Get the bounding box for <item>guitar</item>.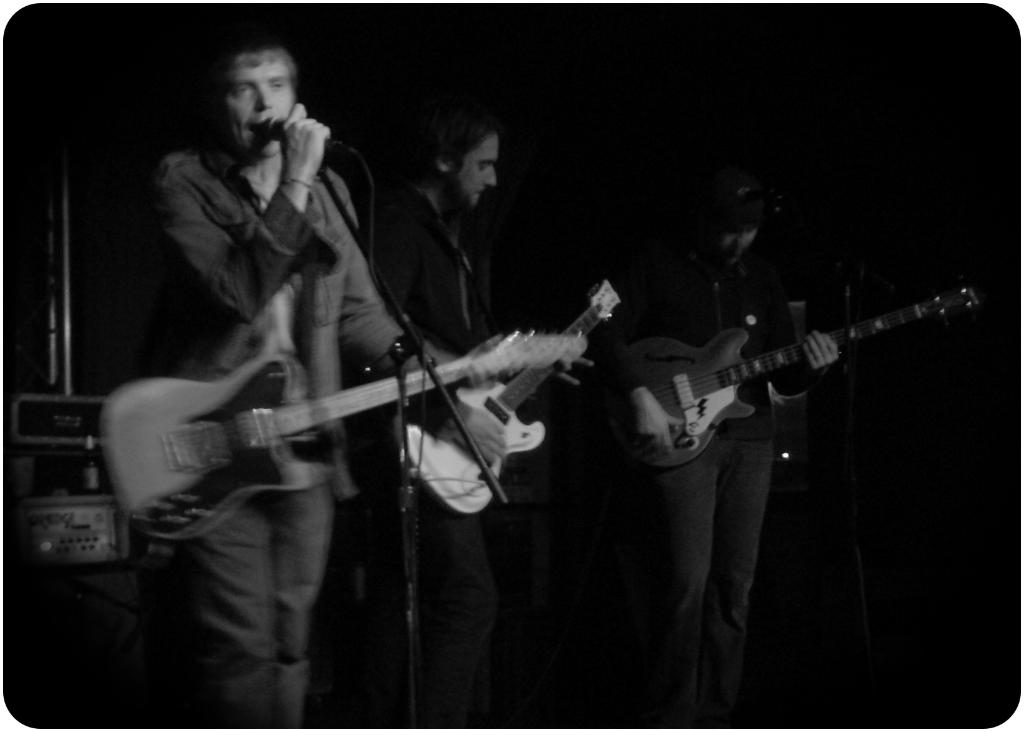
BBox(389, 276, 630, 526).
